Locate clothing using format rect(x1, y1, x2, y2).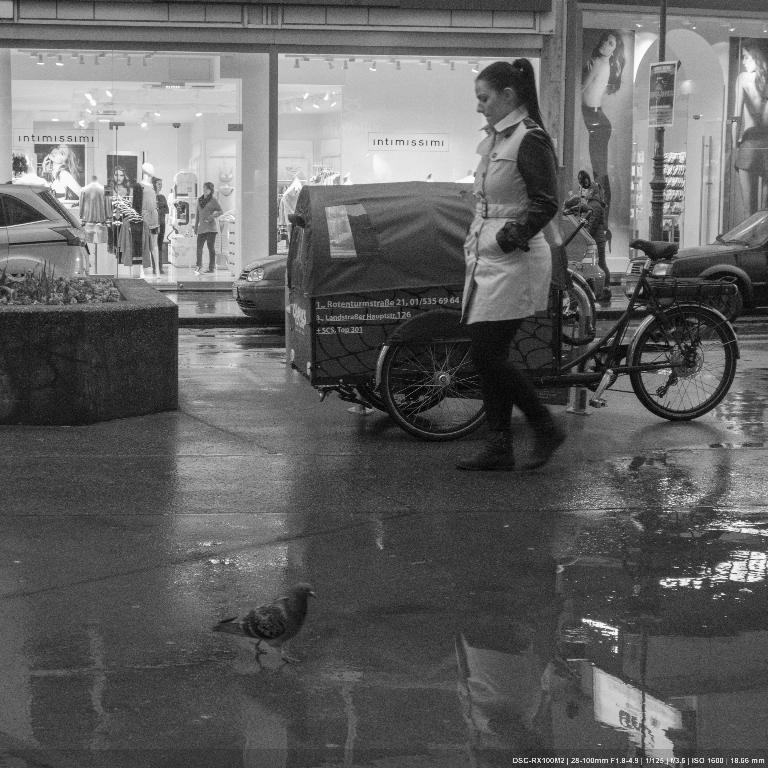
rect(149, 192, 169, 271).
